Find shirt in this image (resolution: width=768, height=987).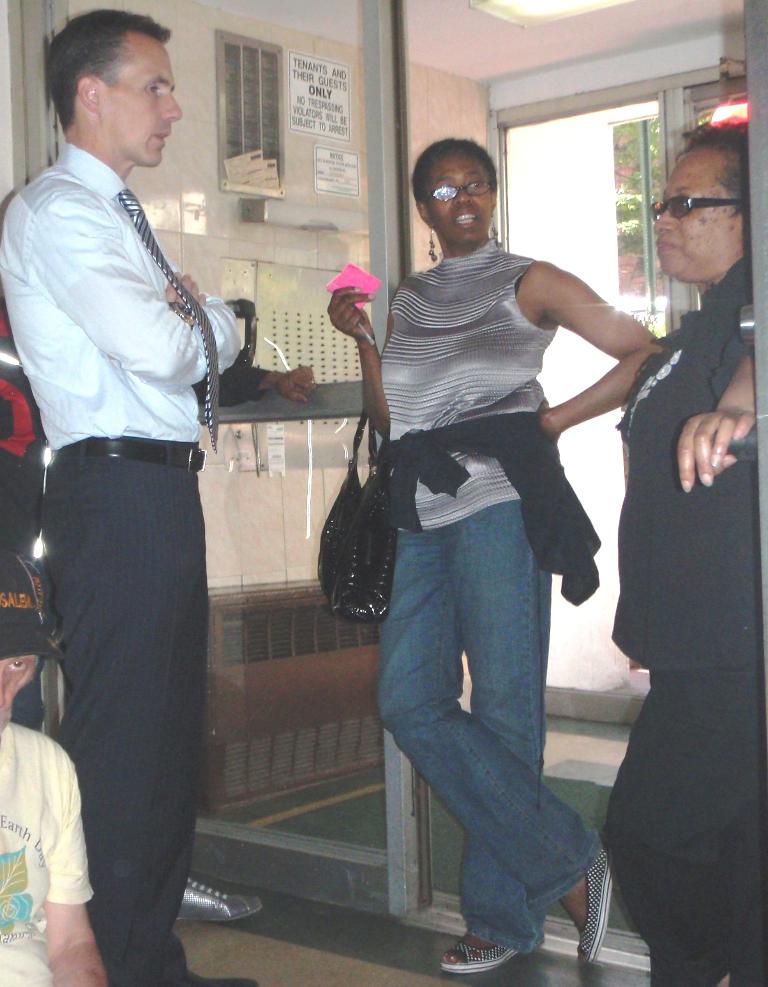
select_region(1, 146, 239, 447).
